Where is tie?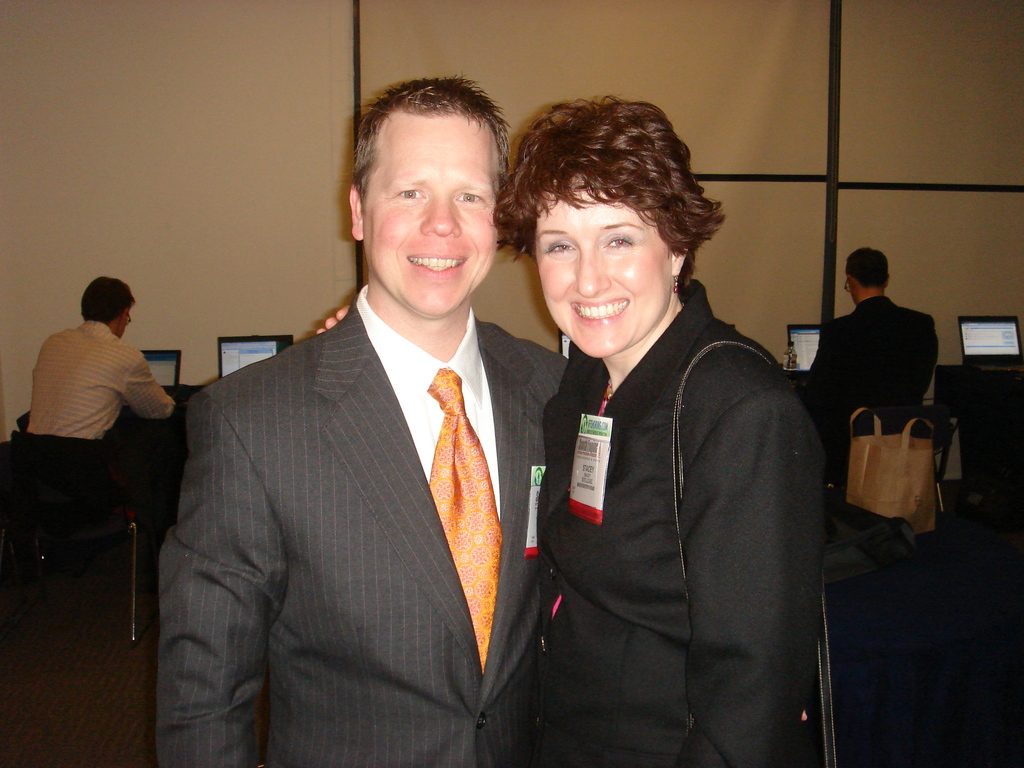
420,368,507,671.
